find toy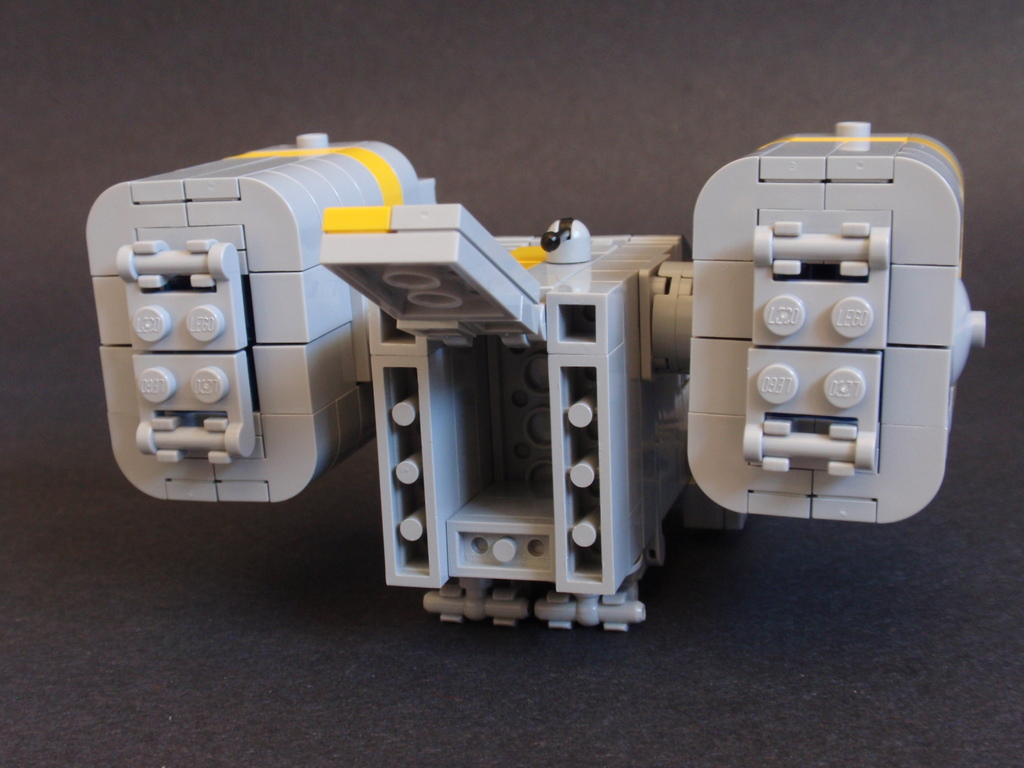
l=90, t=111, r=1000, b=632
